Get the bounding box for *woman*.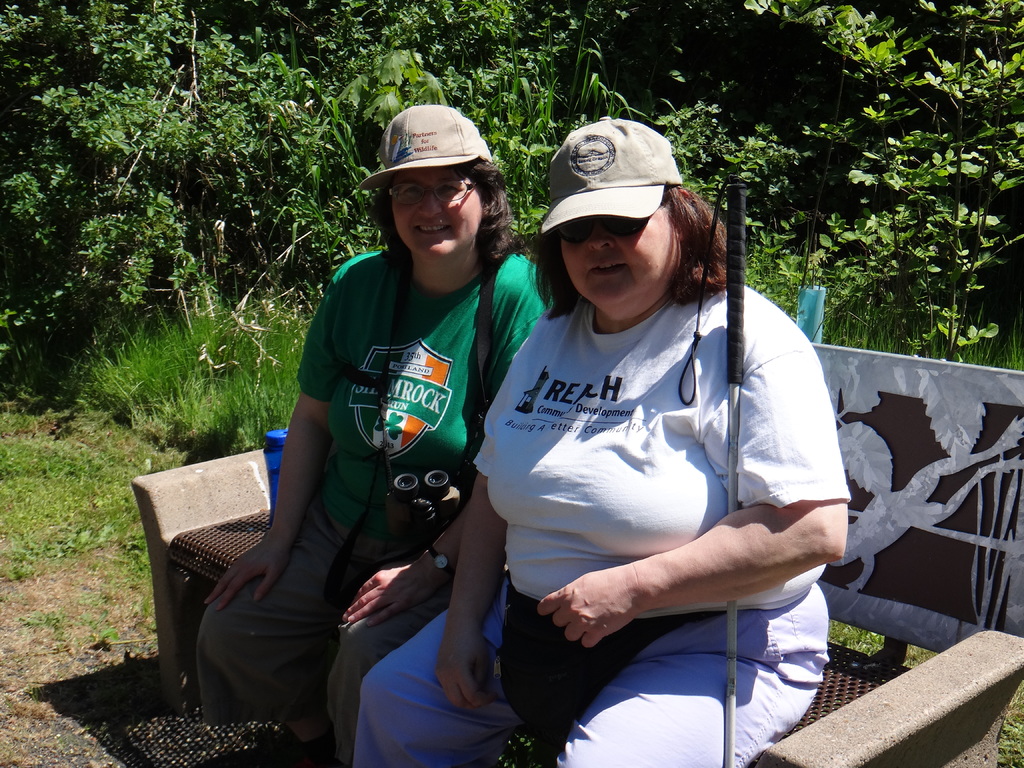
detection(194, 95, 548, 767).
